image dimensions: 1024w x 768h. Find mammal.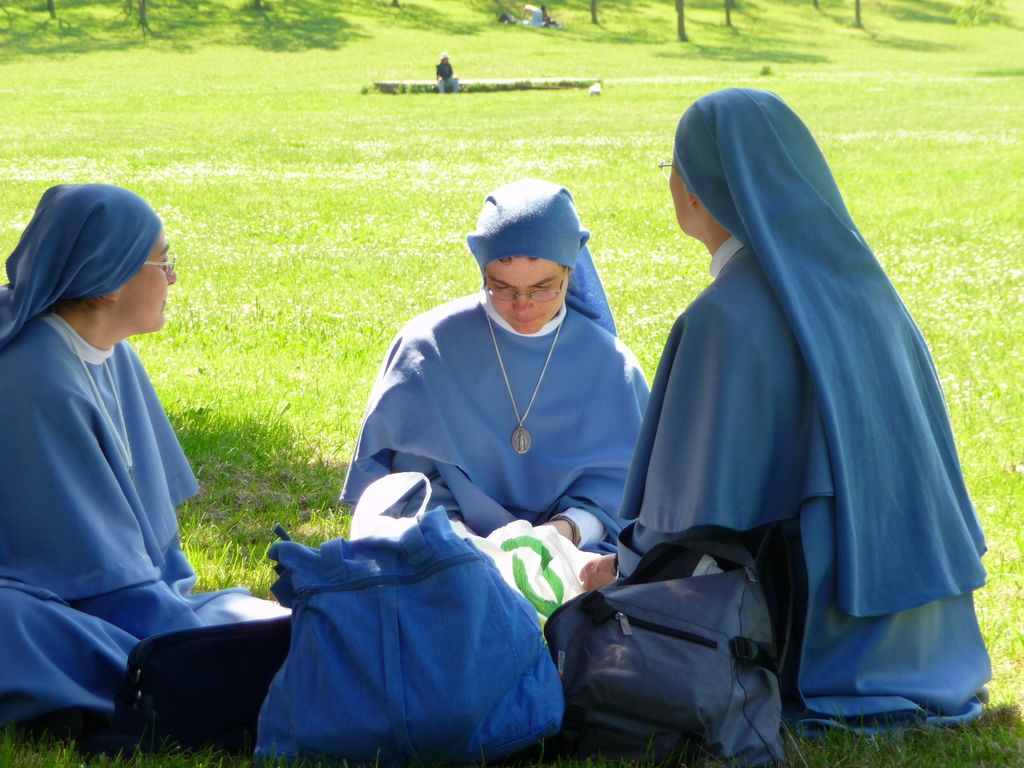
<region>541, 3, 562, 28</region>.
